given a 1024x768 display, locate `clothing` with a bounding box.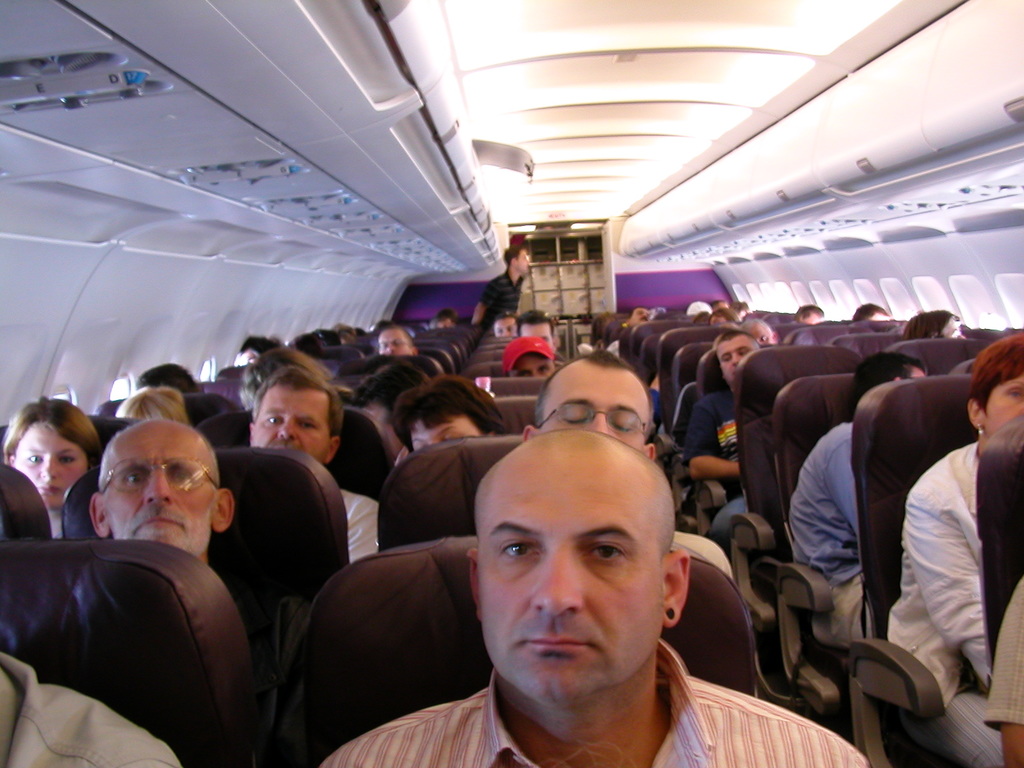
Located: [left=650, top=384, right=663, bottom=433].
